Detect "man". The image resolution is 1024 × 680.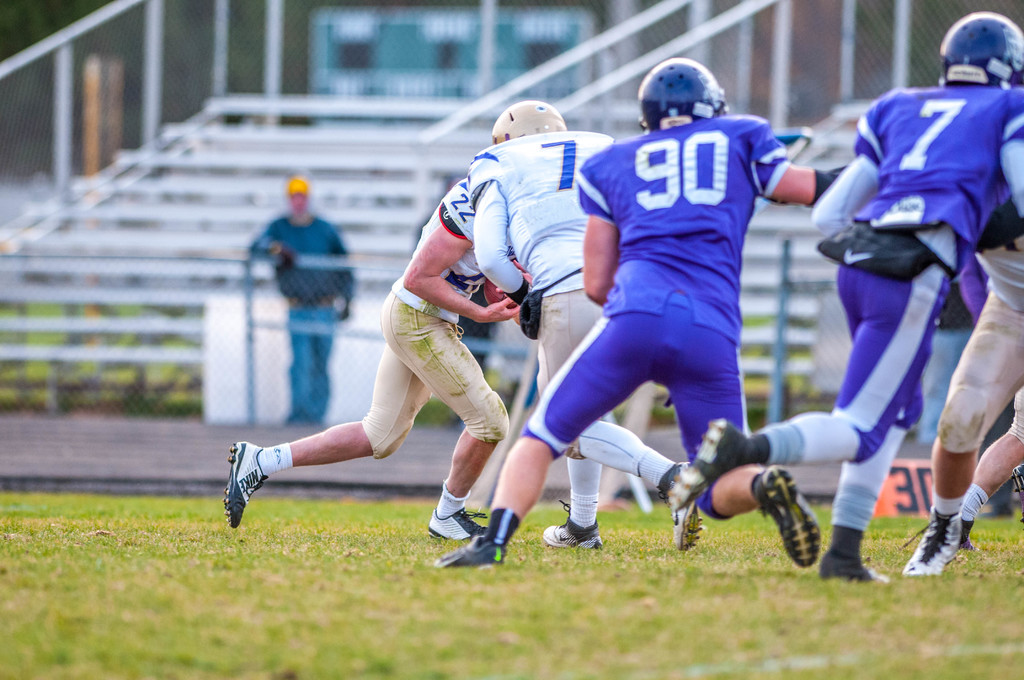
<bbox>247, 166, 356, 430</bbox>.
